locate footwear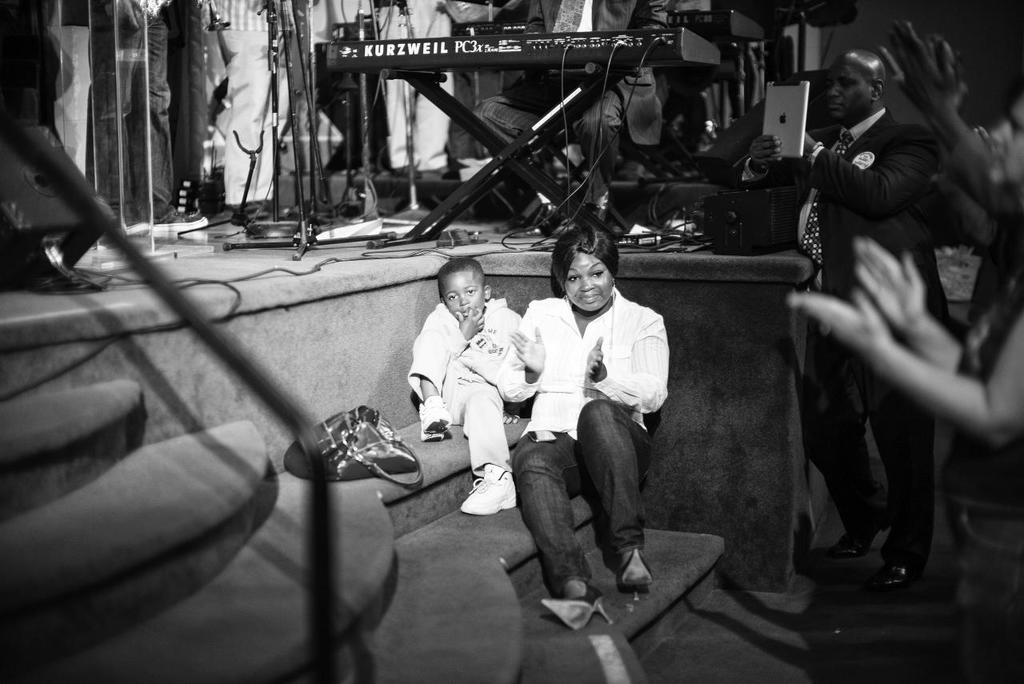
611:542:652:607
